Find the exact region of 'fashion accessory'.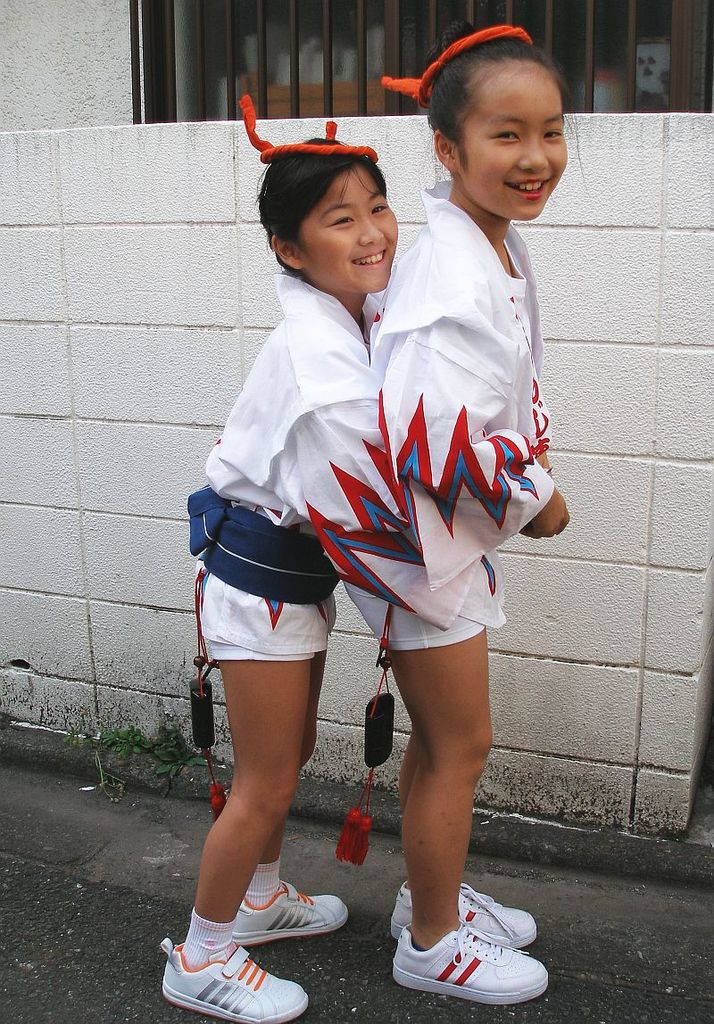
Exact region: [245, 860, 281, 910].
